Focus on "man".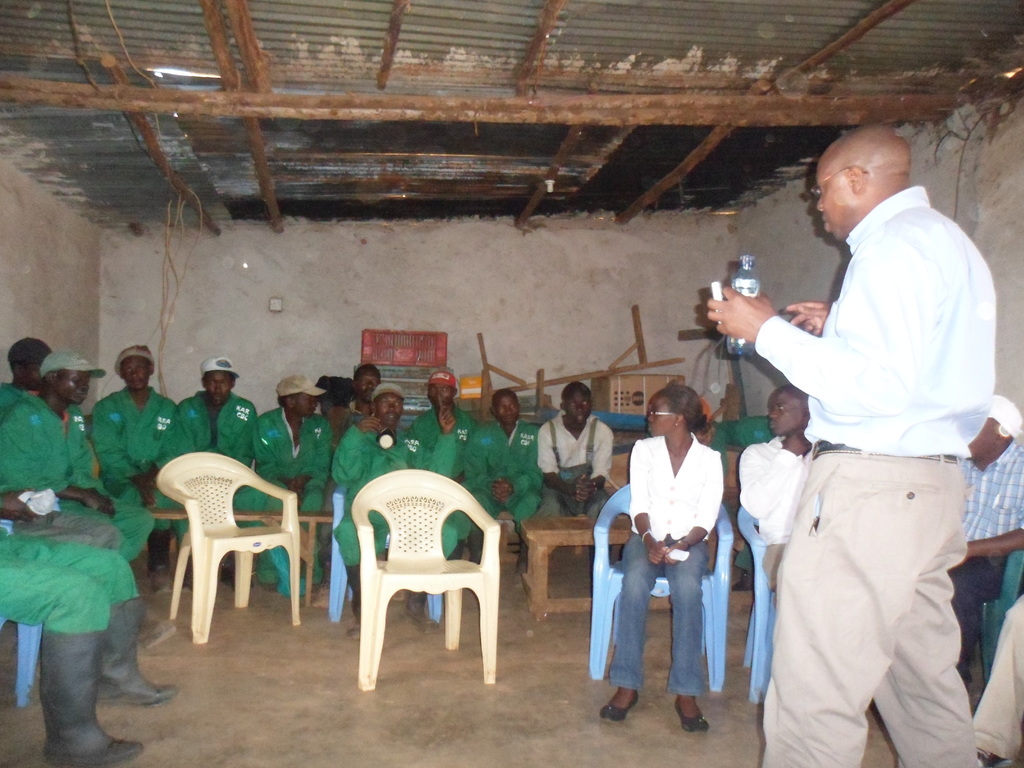
Focused at x1=415 y1=368 x2=472 y2=498.
